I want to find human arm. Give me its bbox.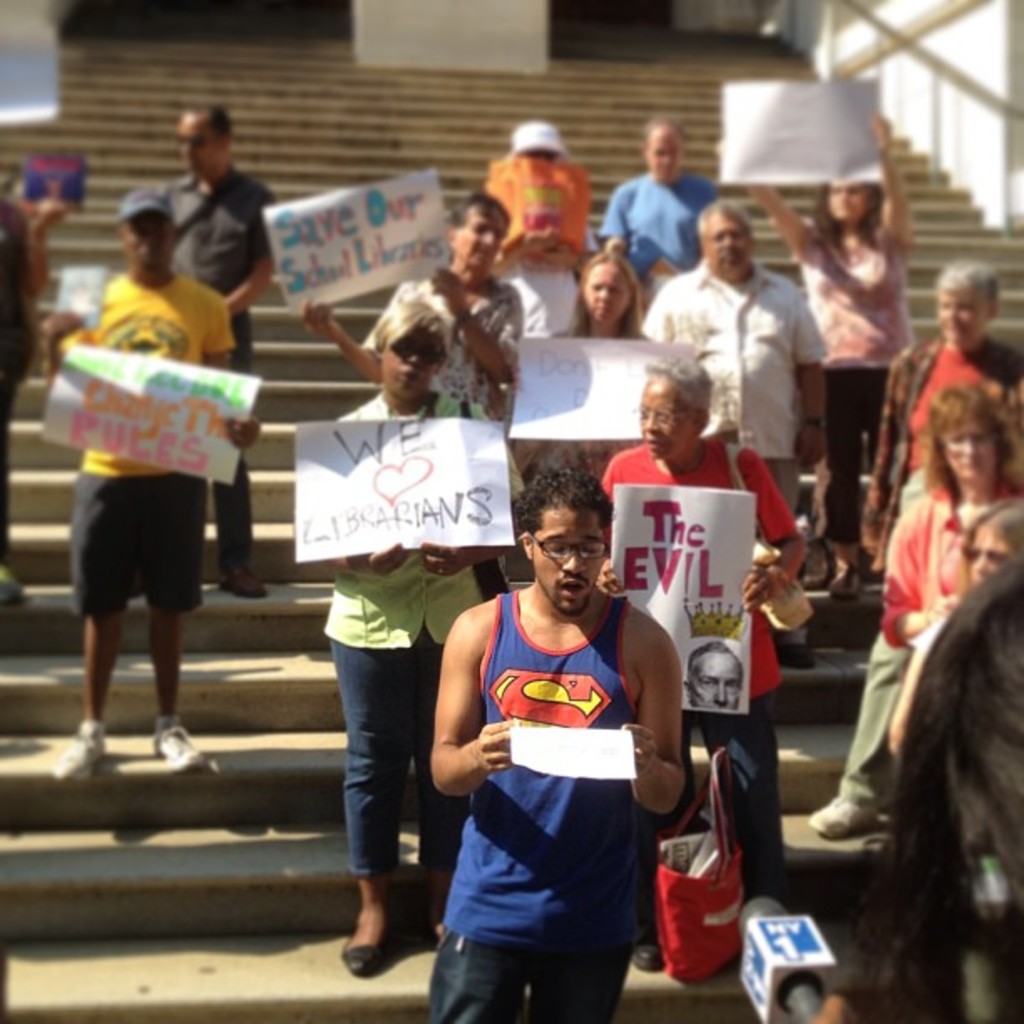
428,259,532,388.
